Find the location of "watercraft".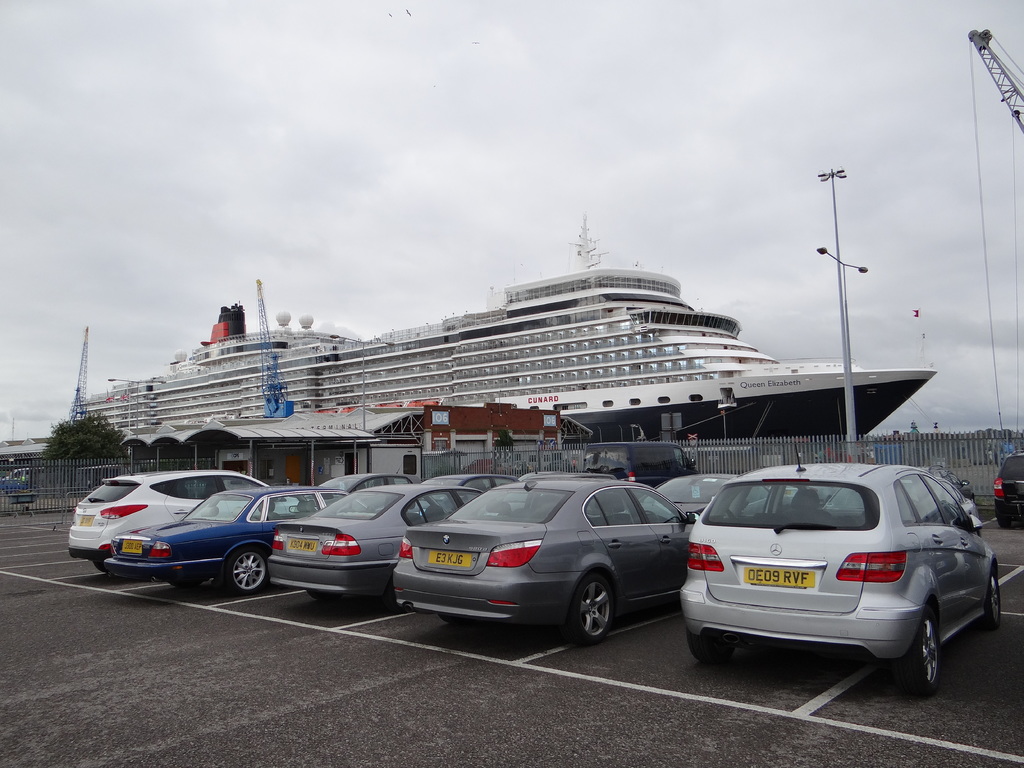
Location: (74,211,934,431).
